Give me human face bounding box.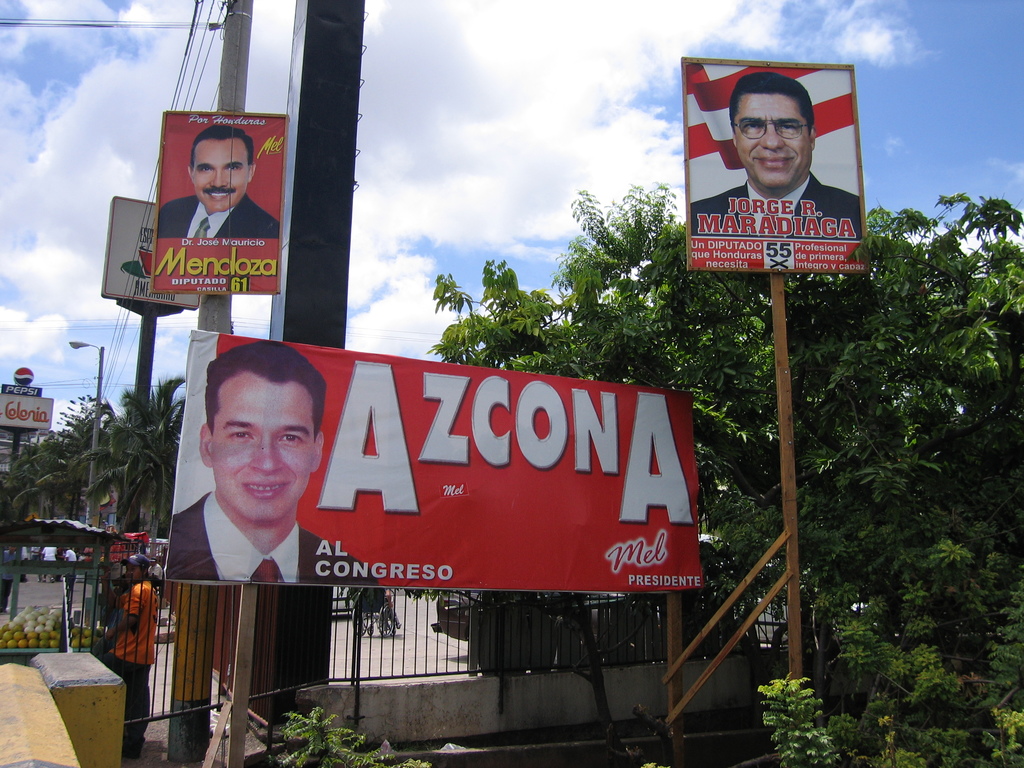
[left=732, top=92, right=816, bottom=182].
